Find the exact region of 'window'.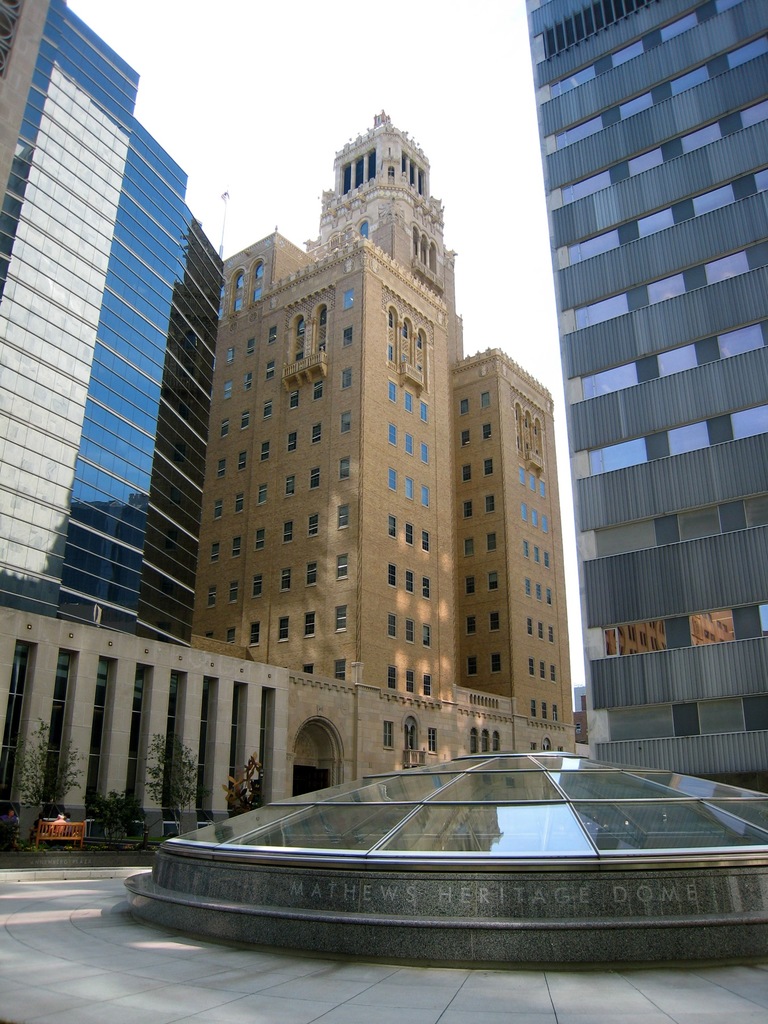
Exact region: <region>403, 431, 413, 459</region>.
